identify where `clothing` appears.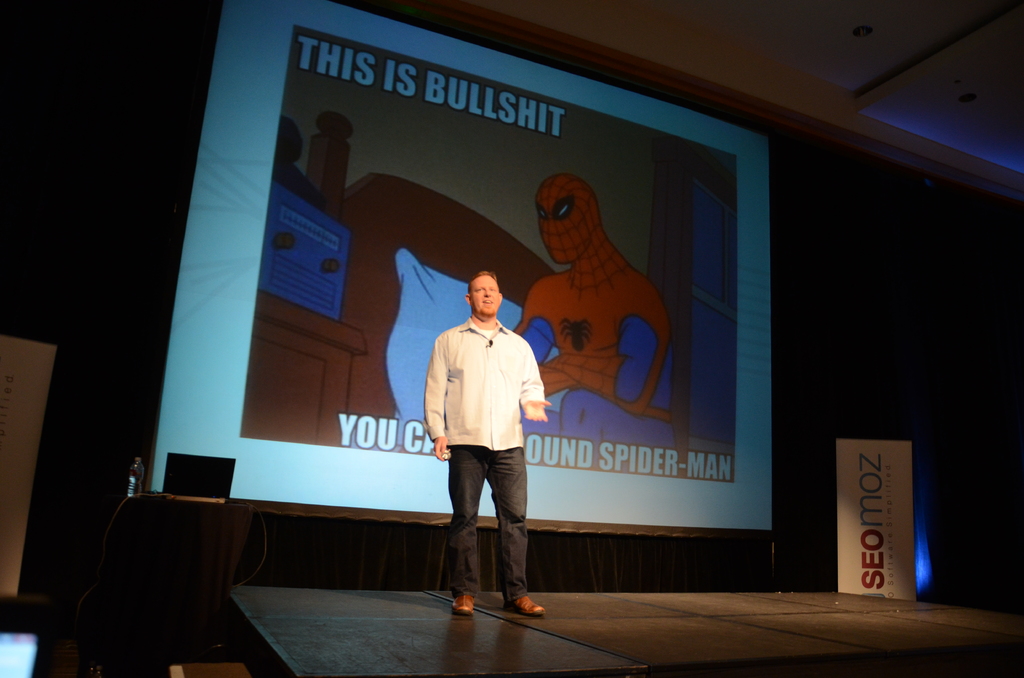
Appears at rect(424, 295, 540, 576).
